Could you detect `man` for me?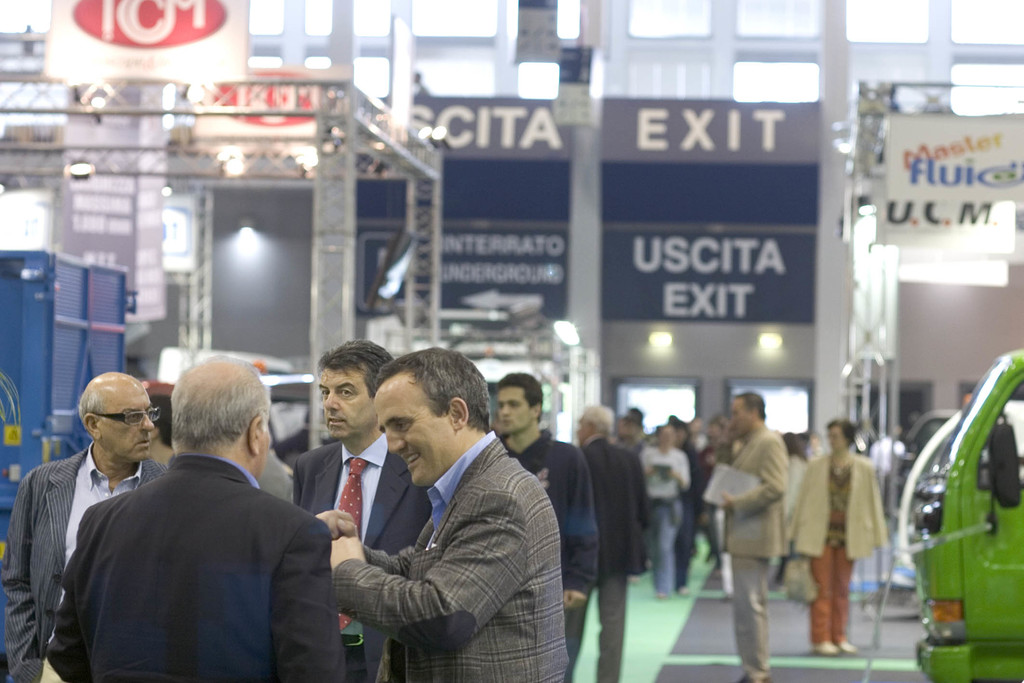
Detection result: [x1=569, y1=393, x2=650, y2=682].
